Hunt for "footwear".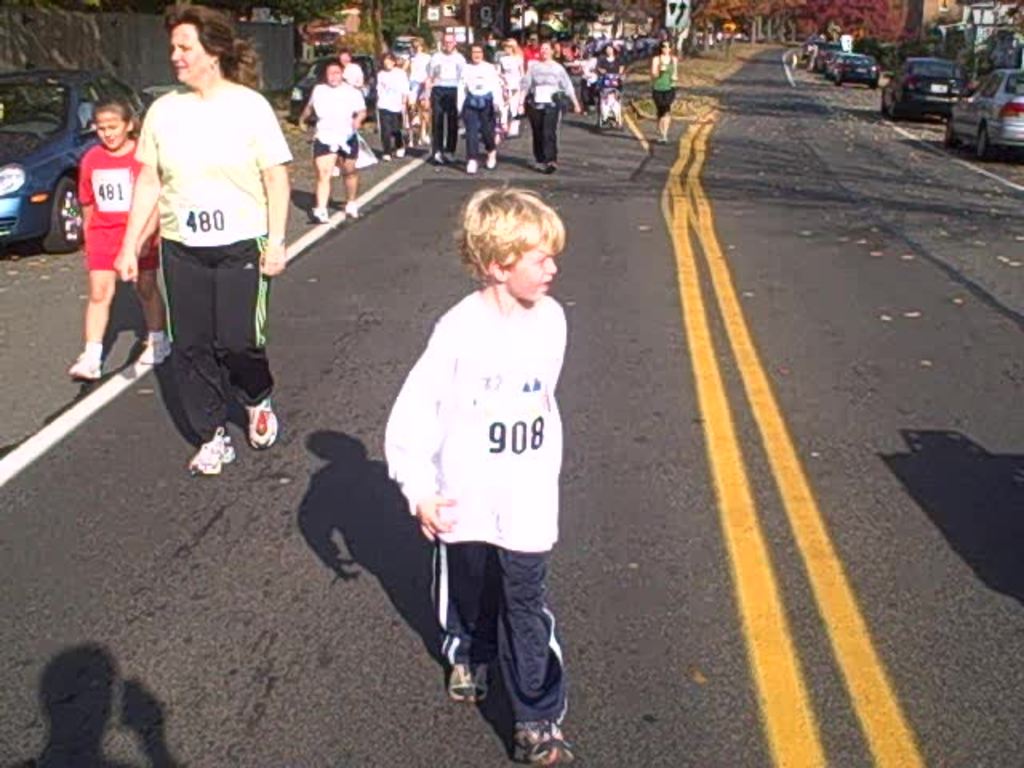
Hunted down at left=392, top=146, right=405, bottom=154.
